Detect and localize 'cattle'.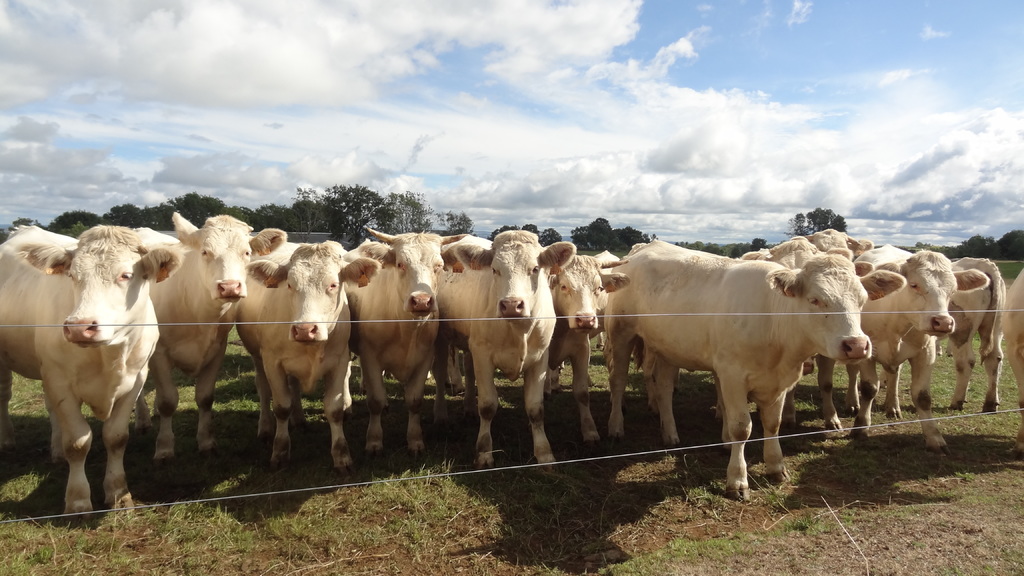
Localized at [234,239,385,476].
